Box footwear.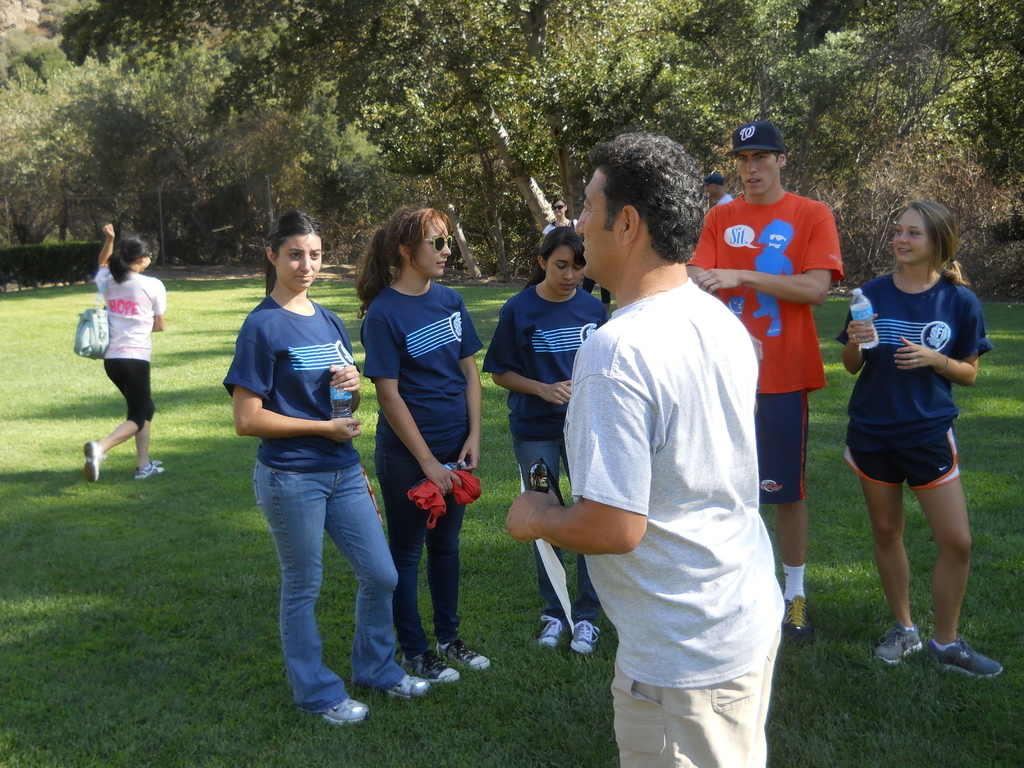
<box>536,612,566,653</box>.
